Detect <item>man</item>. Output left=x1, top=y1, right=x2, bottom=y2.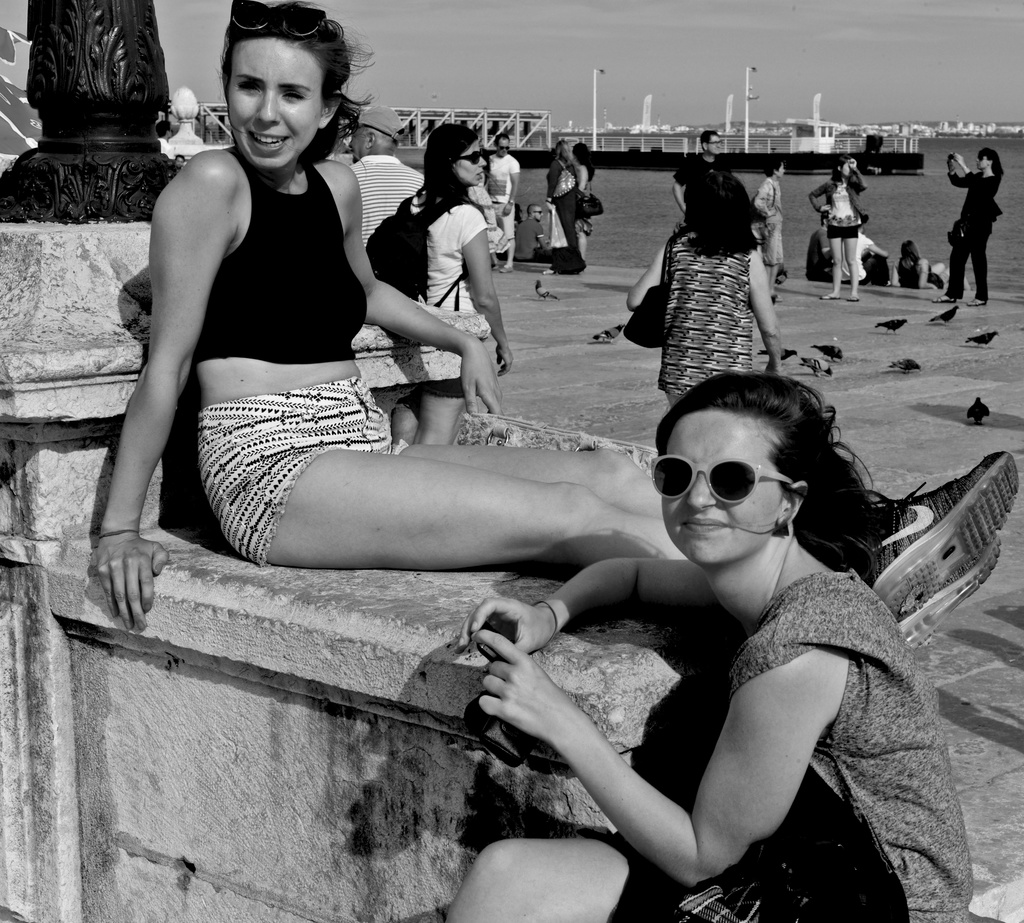
left=486, top=132, right=524, bottom=266.
